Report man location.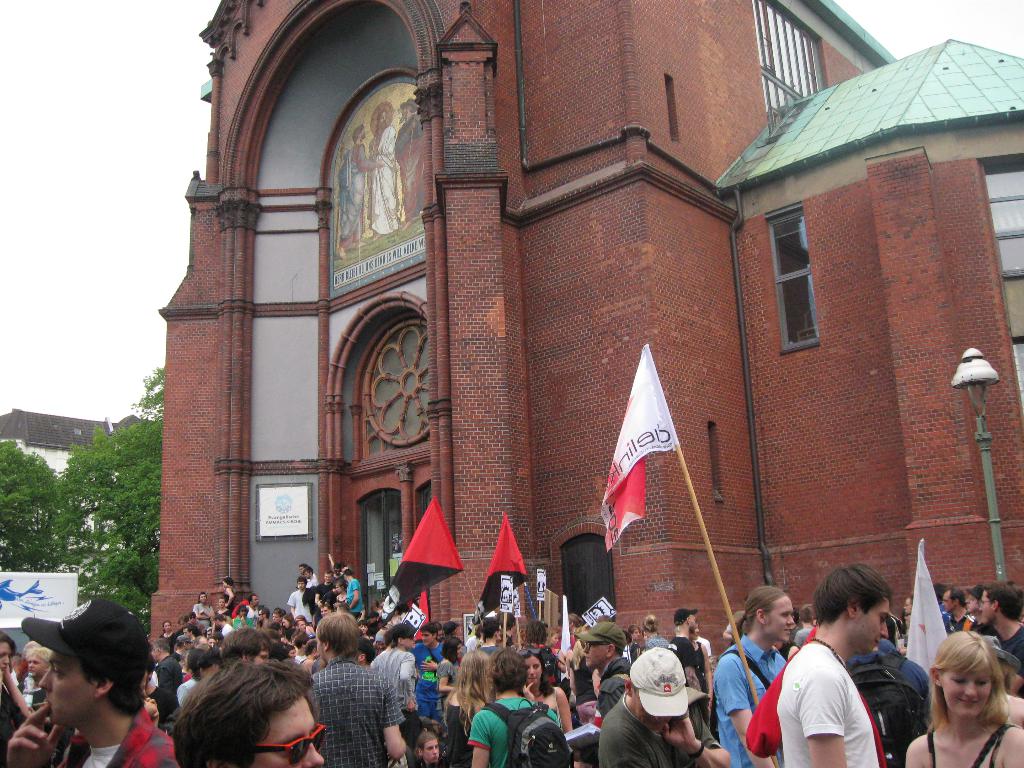
Report: 336 124 385 260.
